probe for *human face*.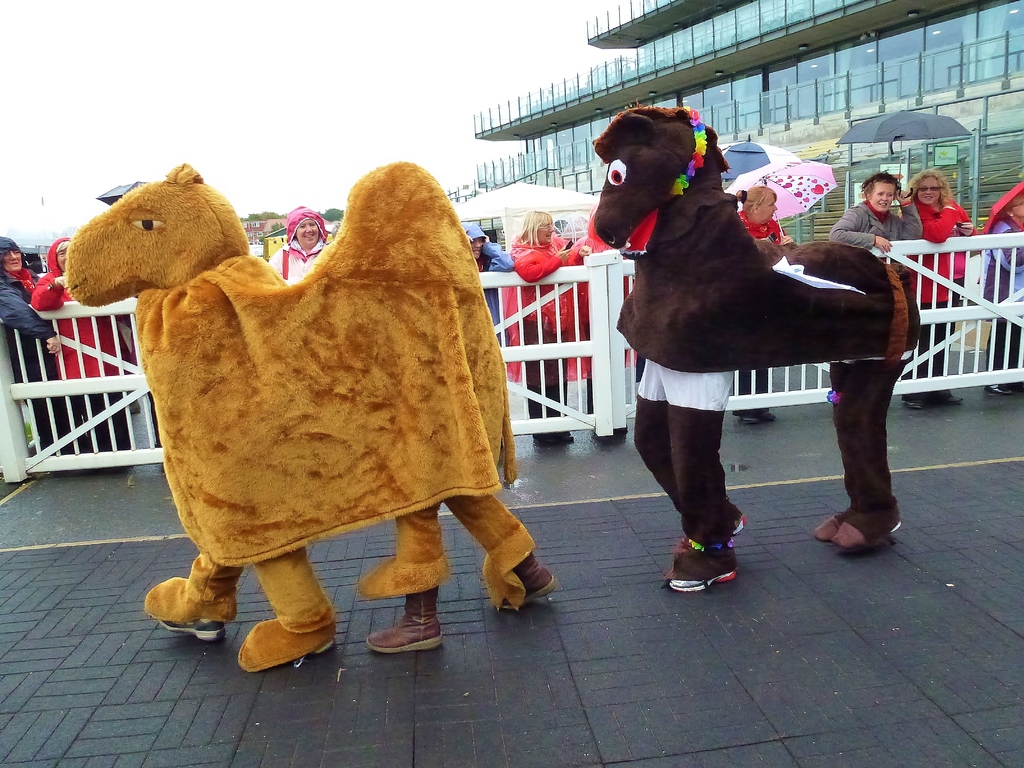
Probe result: 1014, 196, 1023, 220.
